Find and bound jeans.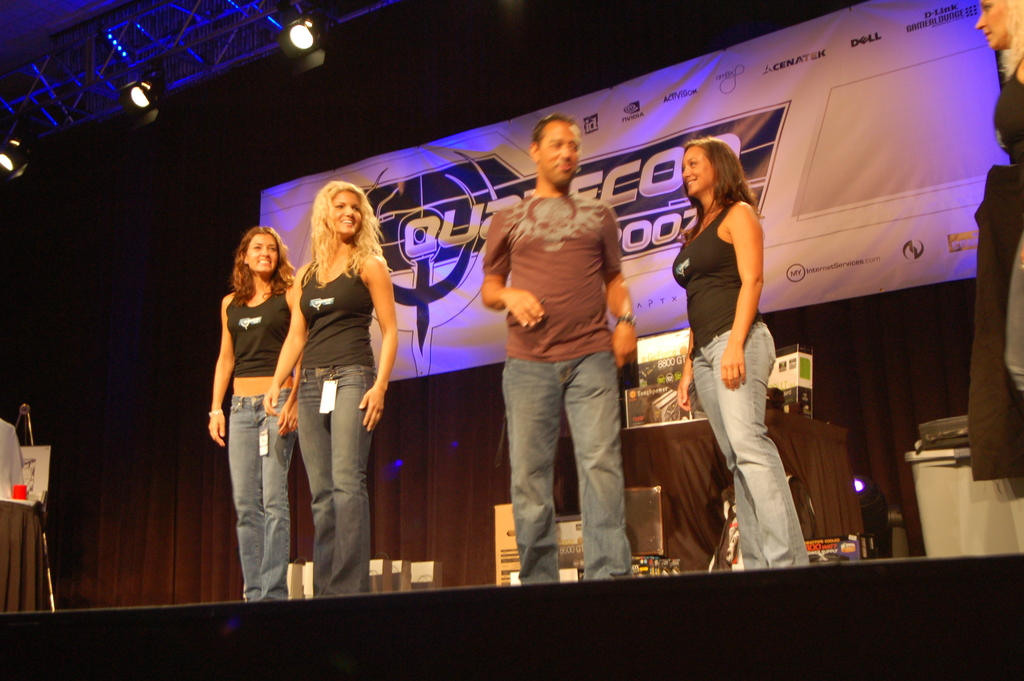
Bound: locate(689, 327, 805, 568).
